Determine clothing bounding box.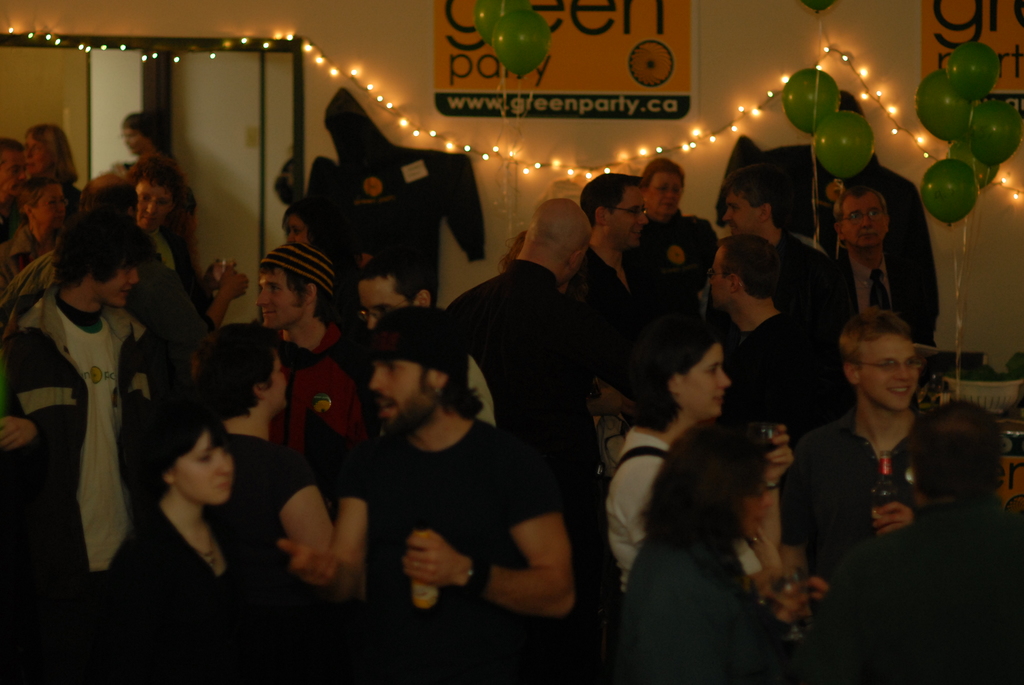
Determined: left=222, top=436, right=314, bottom=594.
